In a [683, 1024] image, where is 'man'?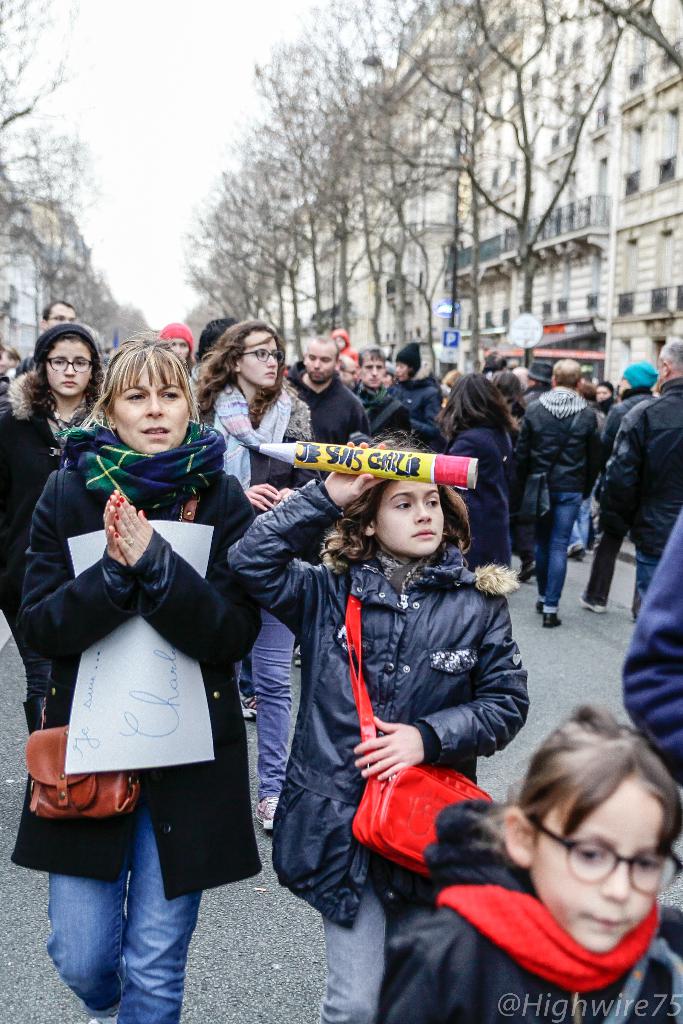
568/364/659/618.
